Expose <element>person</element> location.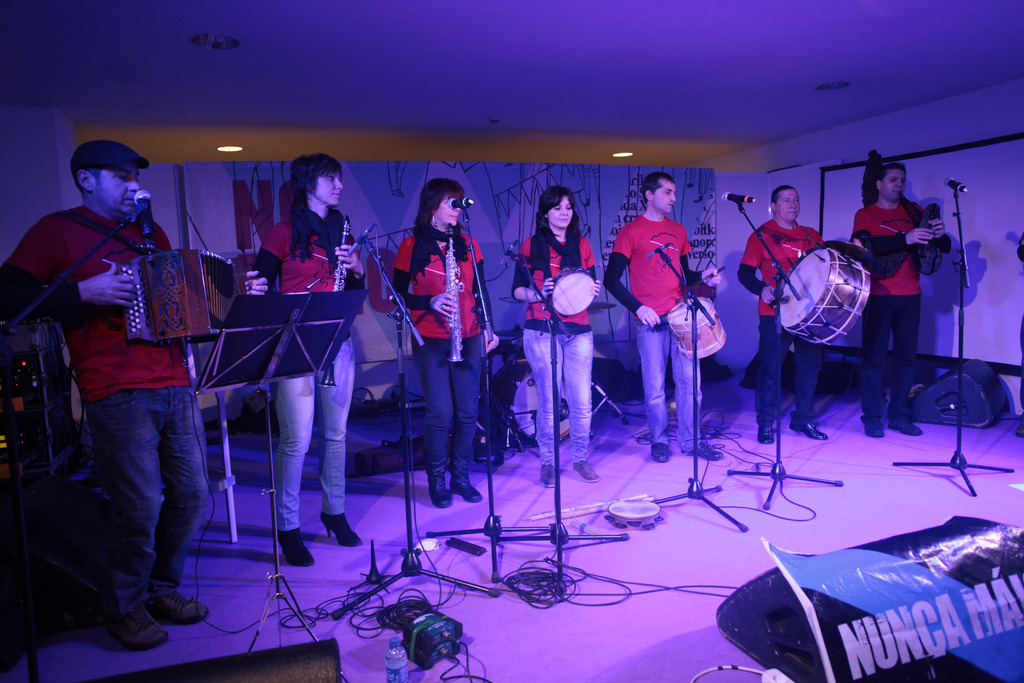
Exposed at (left=385, top=174, right=500, bottom=507).
